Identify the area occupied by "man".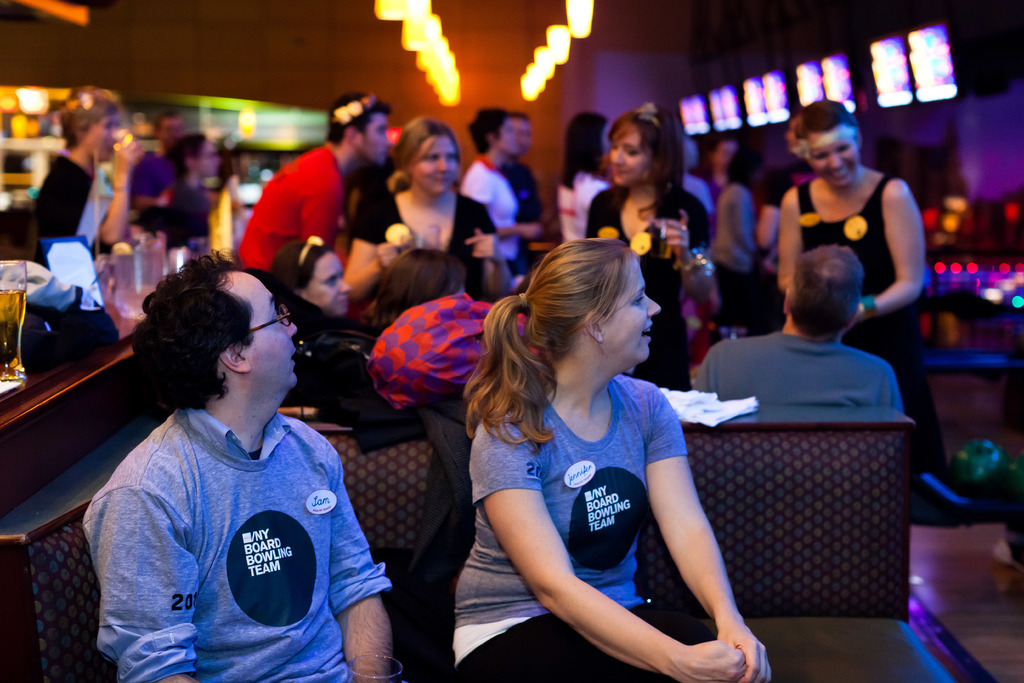
Area: 81 265 388 672.
